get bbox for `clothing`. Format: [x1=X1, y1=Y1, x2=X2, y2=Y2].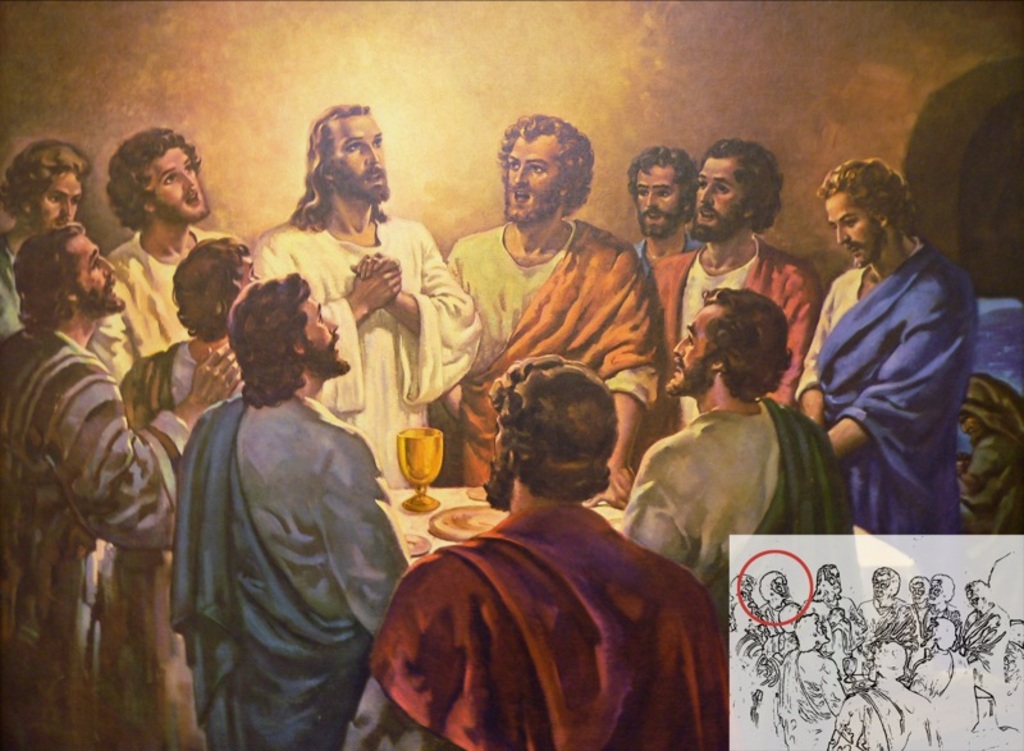
[x1=330, y1=502, x2=726, y2=750].
